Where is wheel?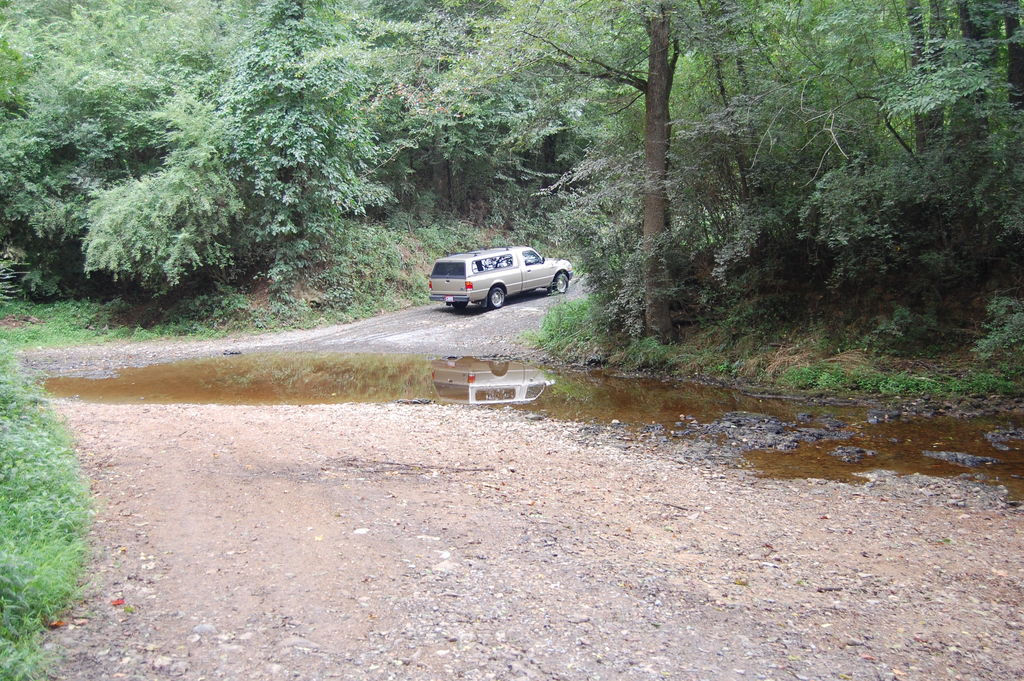
[451, 302, 467, 311].
